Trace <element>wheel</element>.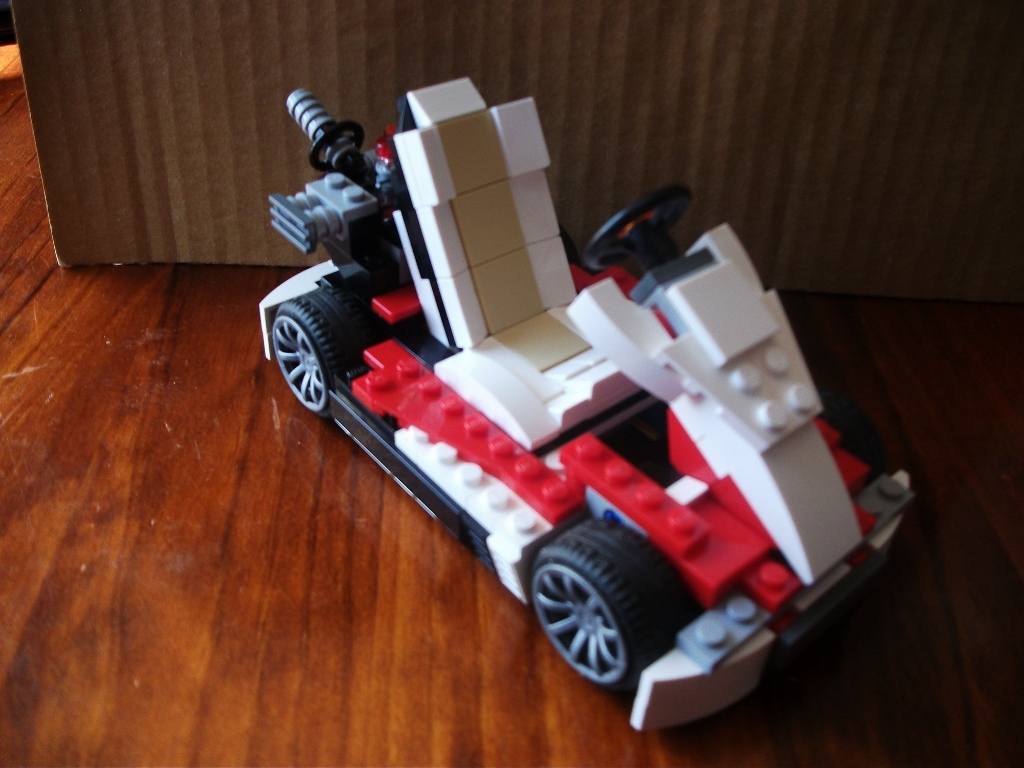
Traced to (left=526, top=523, right=665, bottom=701).
